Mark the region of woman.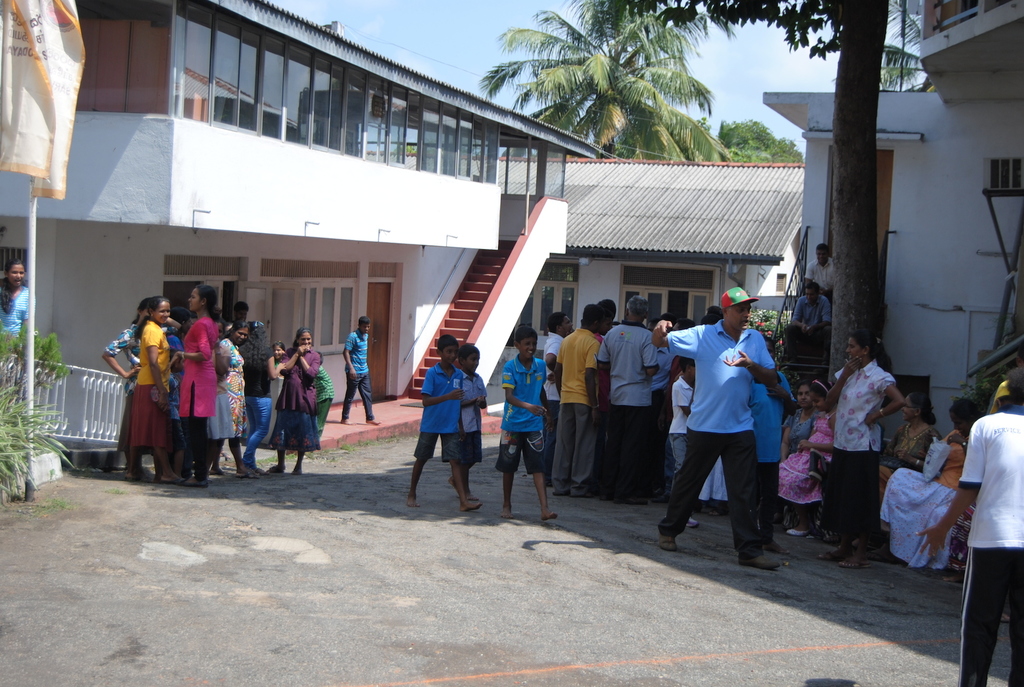
Region: Rect(806, 408, 831, 473).
